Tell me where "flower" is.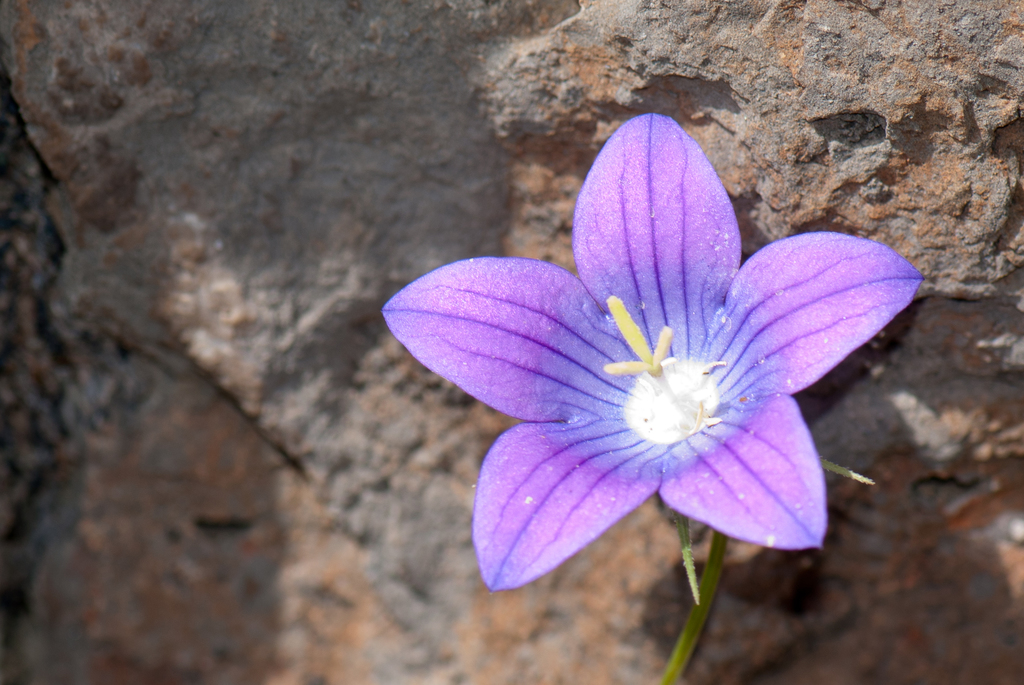
"flower" is at [402, 132, 892, 602].
